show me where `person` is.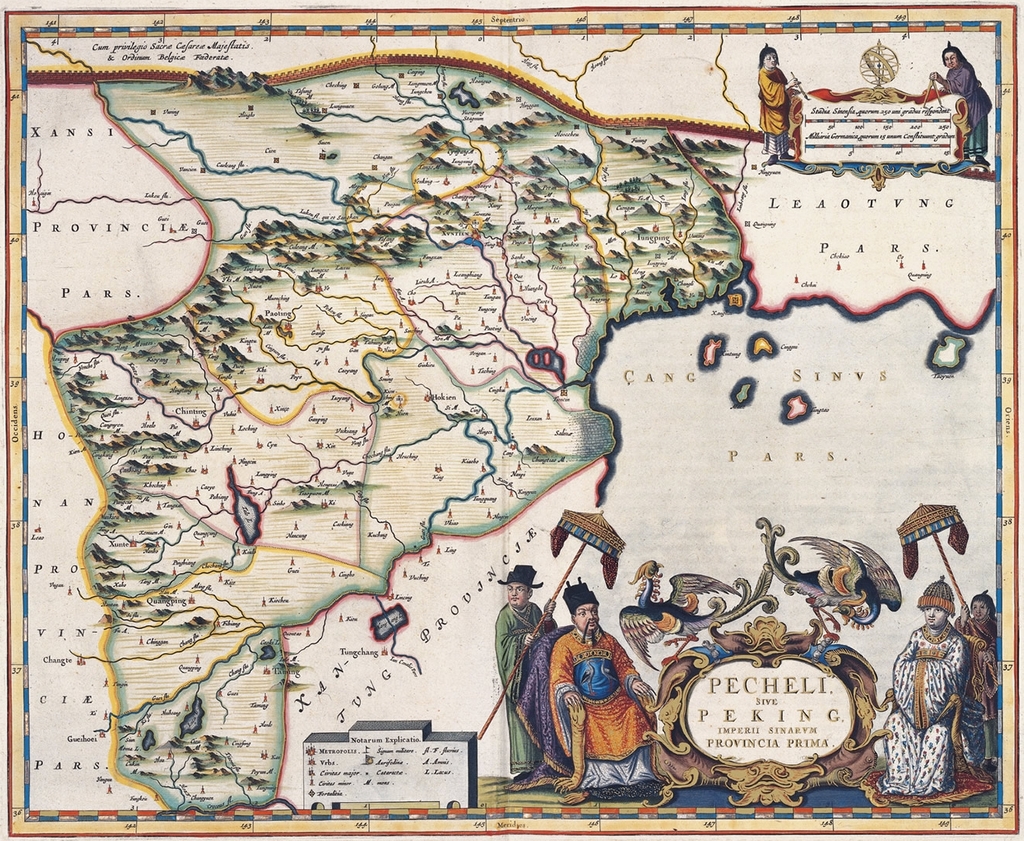
`person` is at region(881, 576, 971, 800).
